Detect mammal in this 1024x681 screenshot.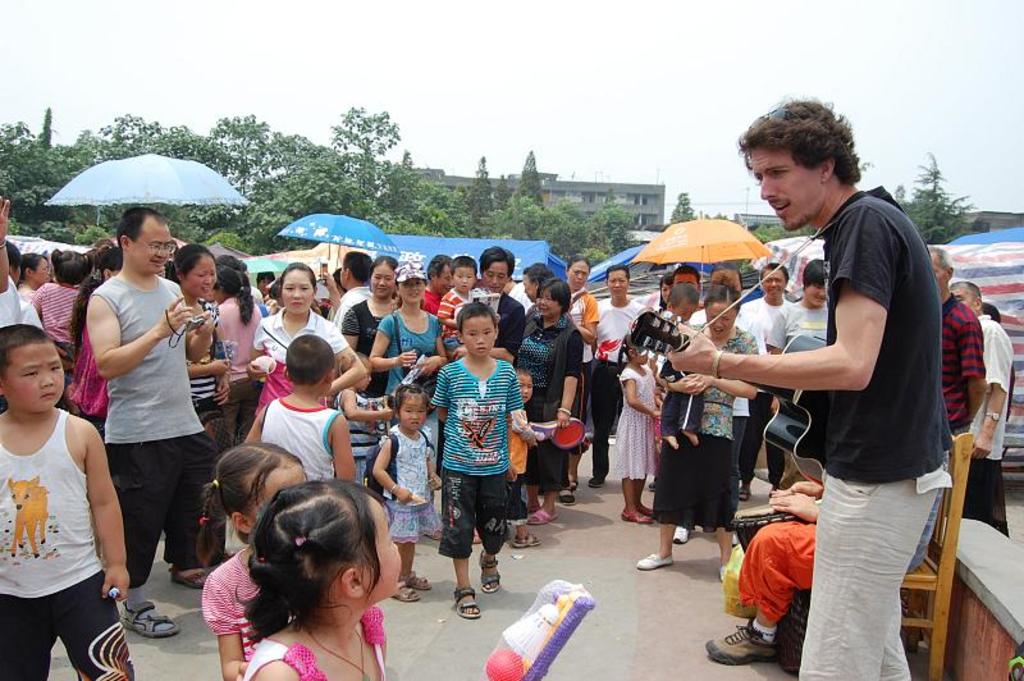
Detection: bbox=(703, 393, 952, 668).
